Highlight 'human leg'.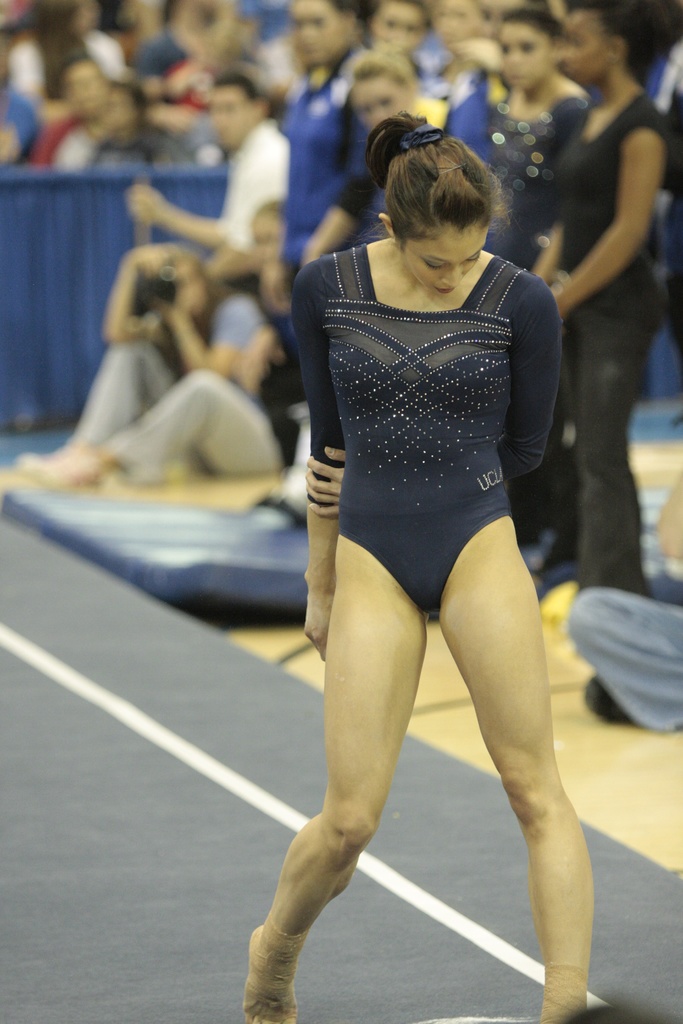
Highlighted region: 250 543 432 1018.
